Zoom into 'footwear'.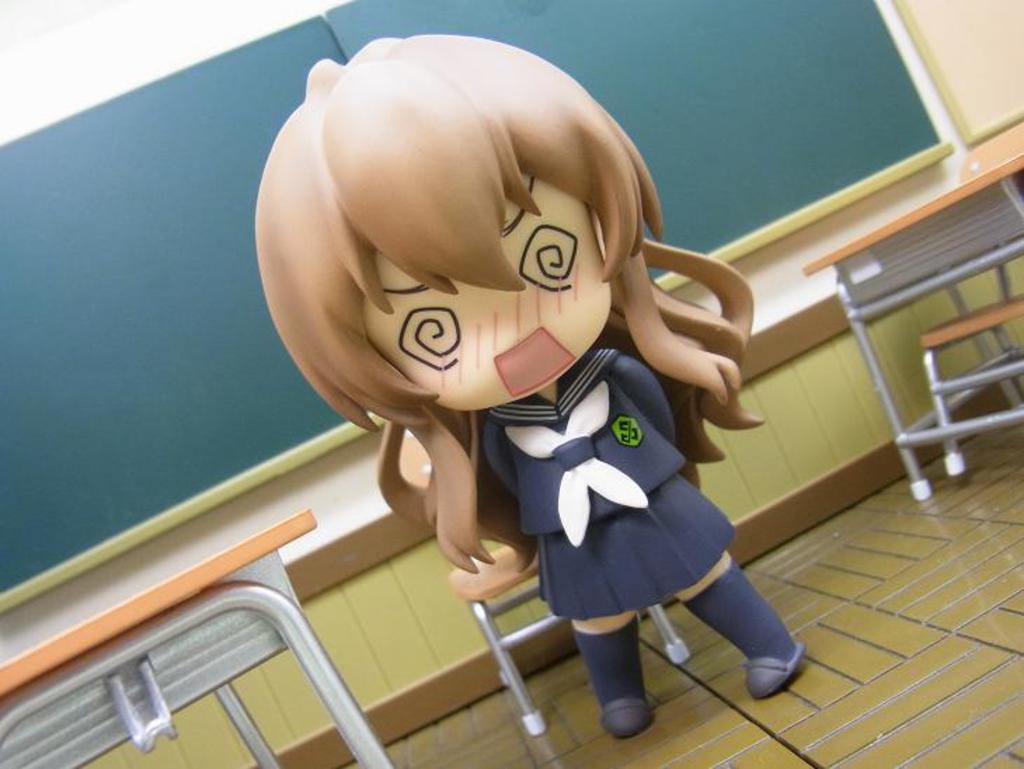
Zoom target: [left=603, top=702, right=656, bottom=737].
